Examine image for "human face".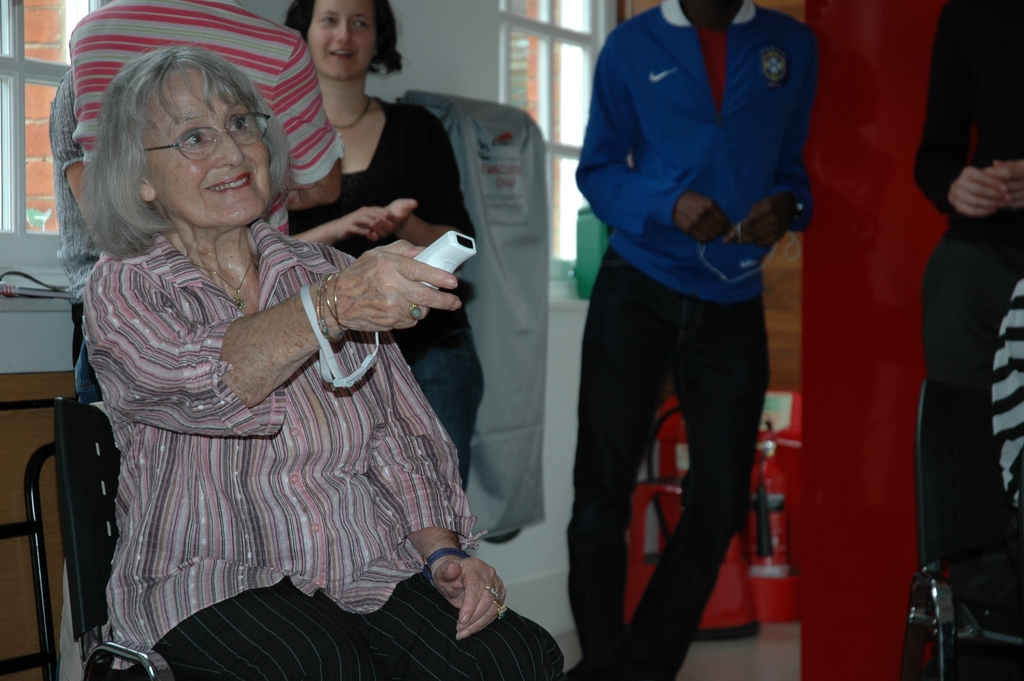
Examination result: crop(139, 70, 270, 225).
